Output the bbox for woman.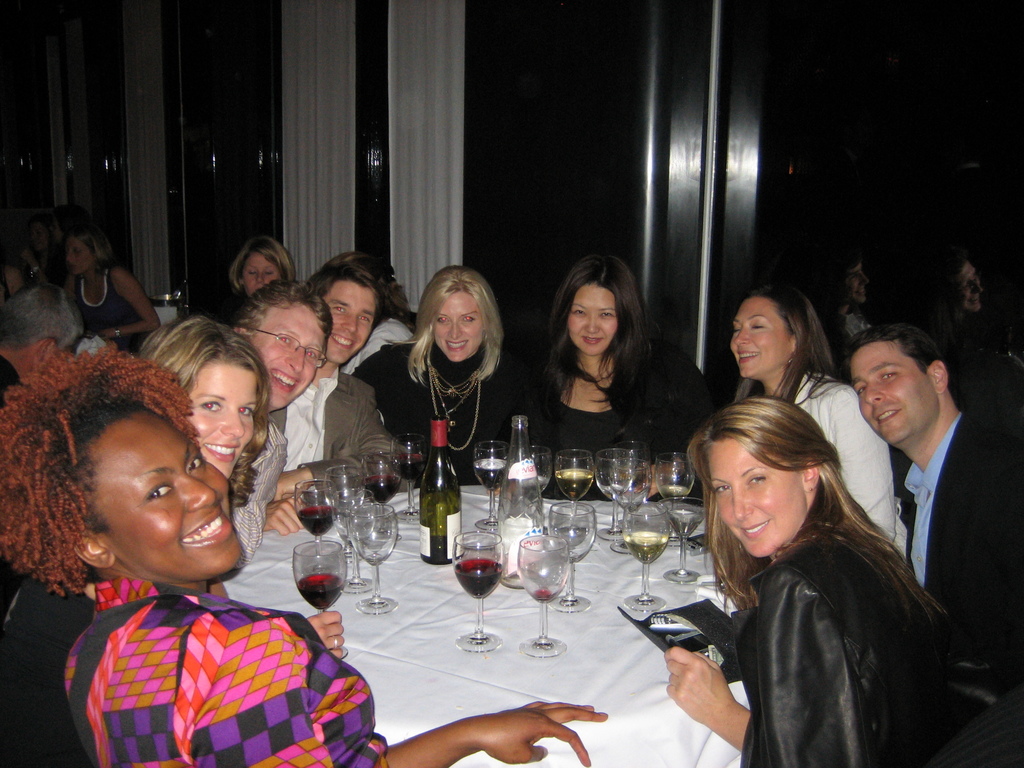
{"left": 144, "top": 312, "right": 276, "bottom": 516}.
